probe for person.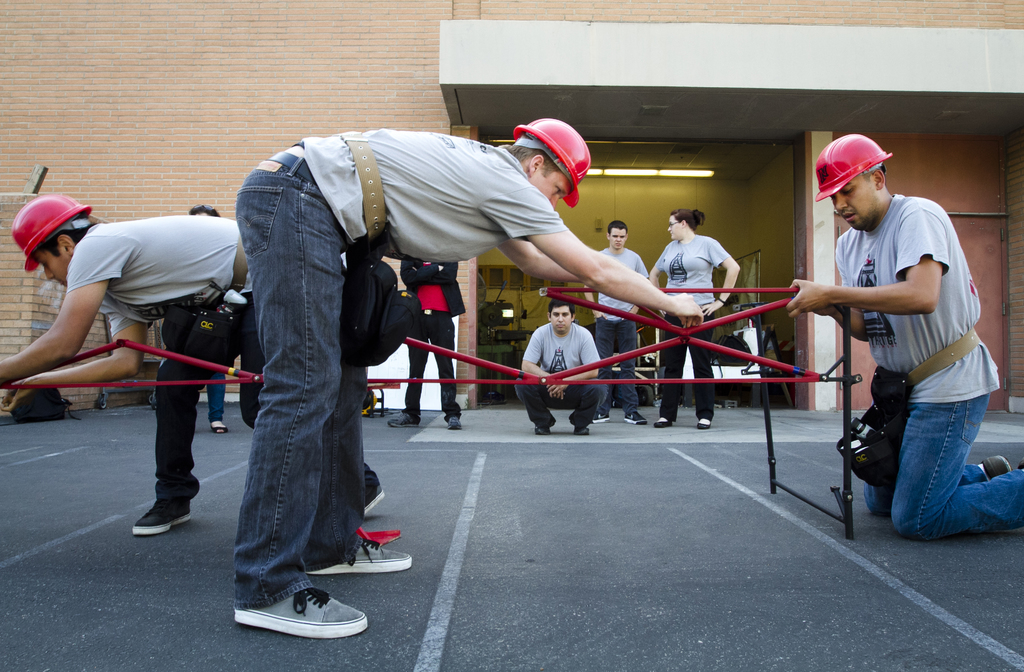
Probe result: [x1=0, y1=194, x2=385, y2=536].
